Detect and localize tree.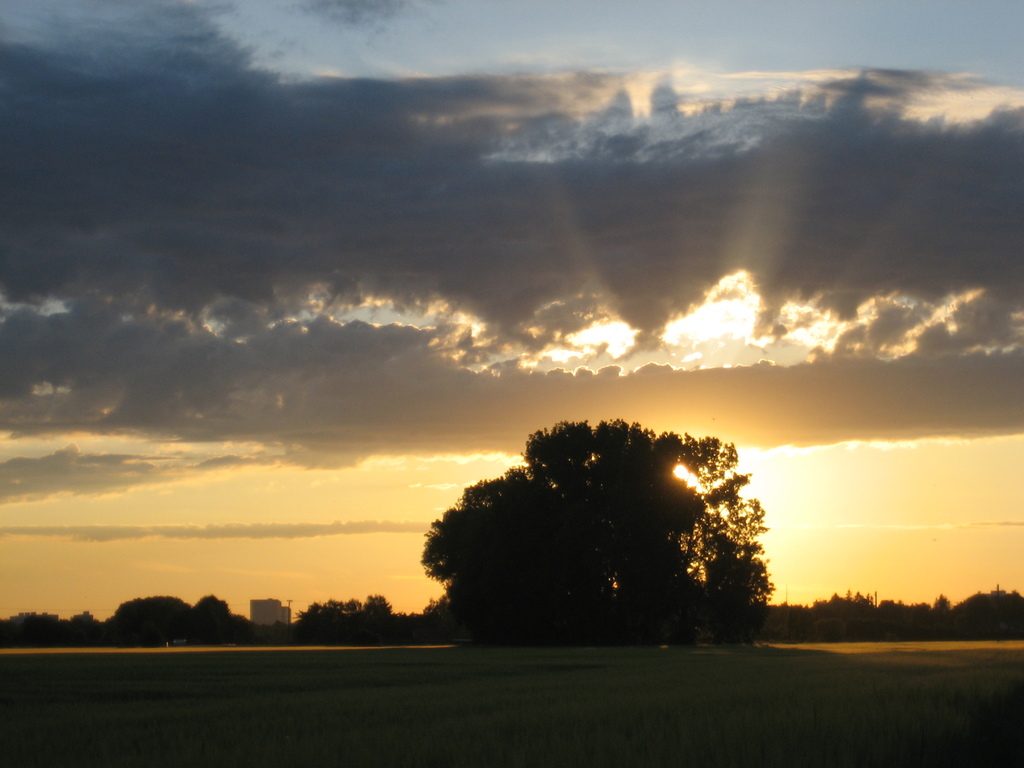
Localized at box=[297, 595, 392, 657].
